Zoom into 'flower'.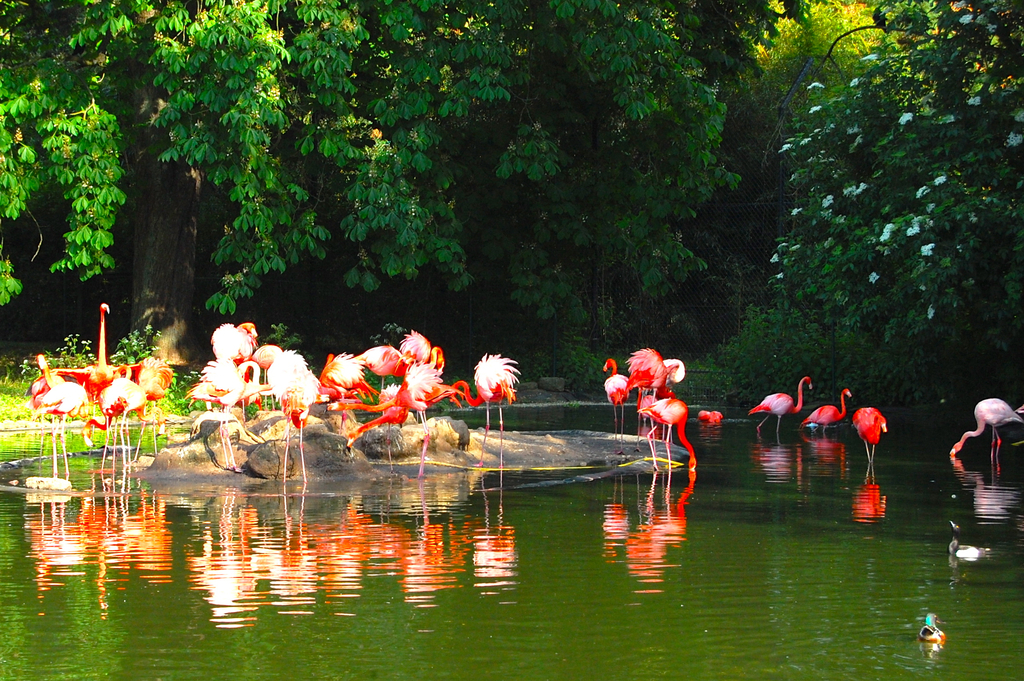
Zoom target: pyautogui.locateOnScreen(926, 307, 932, 319).
